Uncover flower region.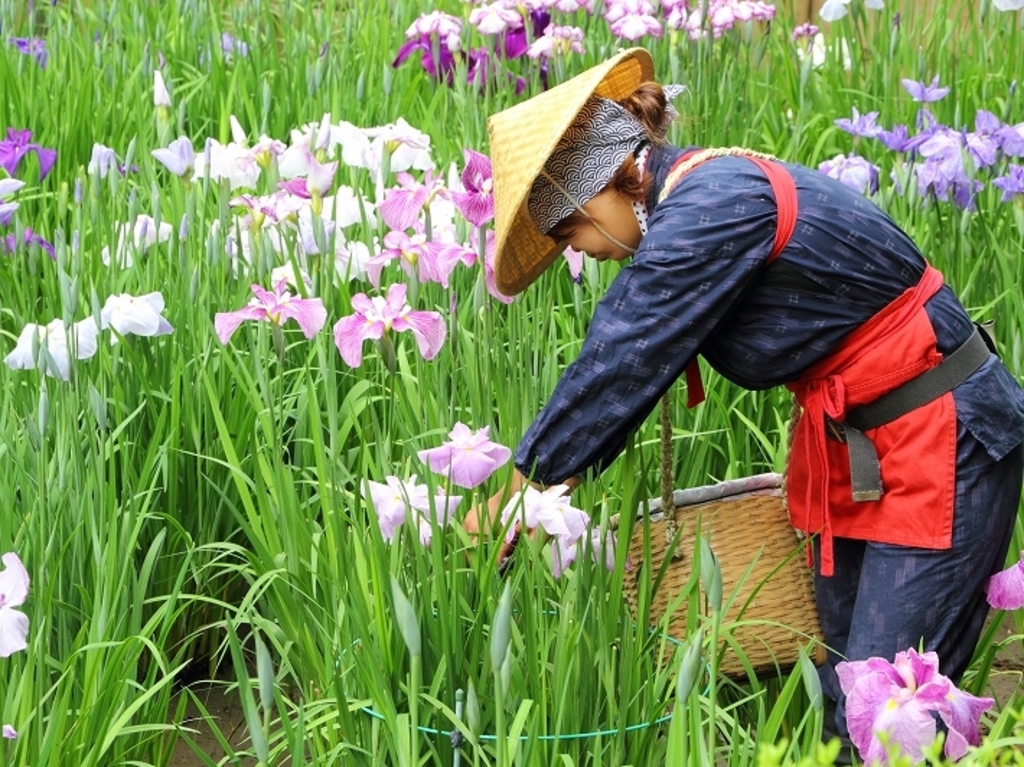
Uncovered: box=[985, 0, 1023, 13].
